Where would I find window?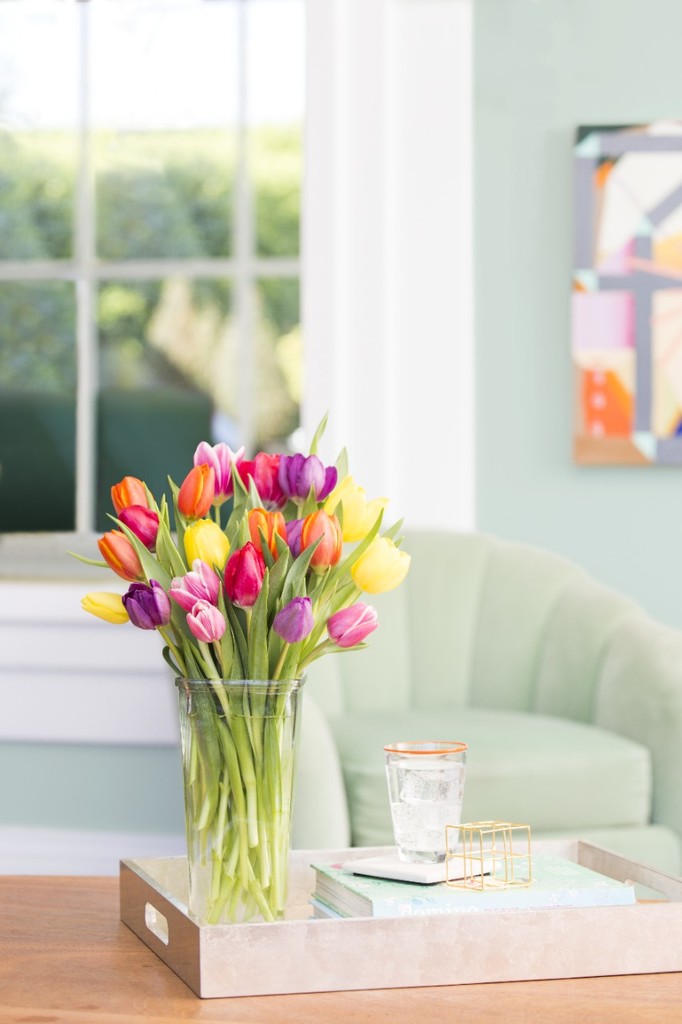
At 0/0/308/539.
